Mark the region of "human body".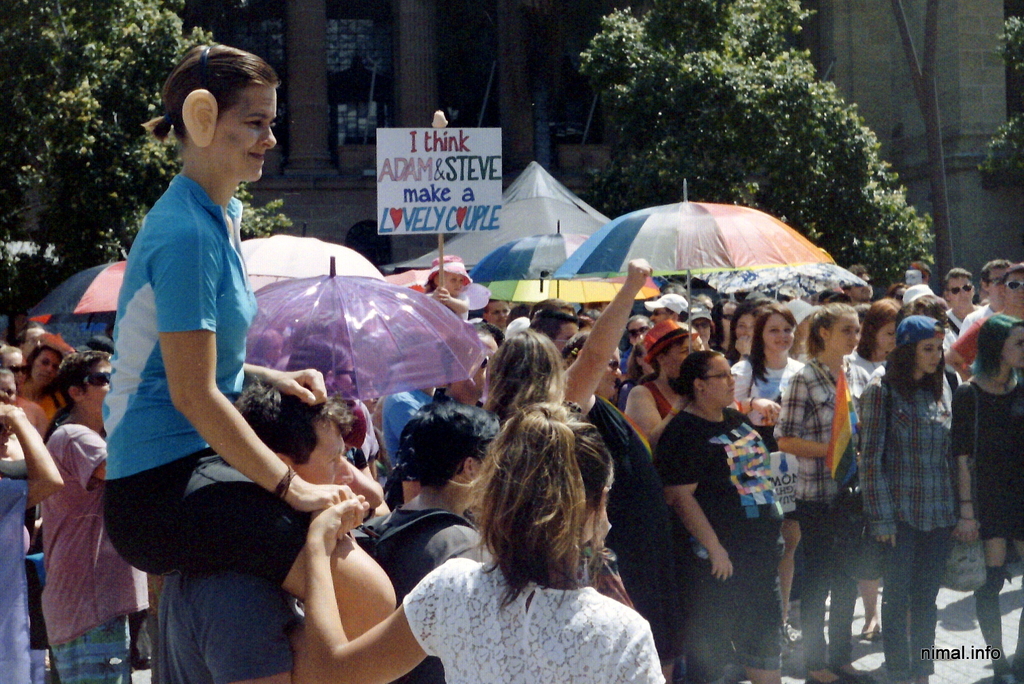
Region: (627, 377, 782, 448).
